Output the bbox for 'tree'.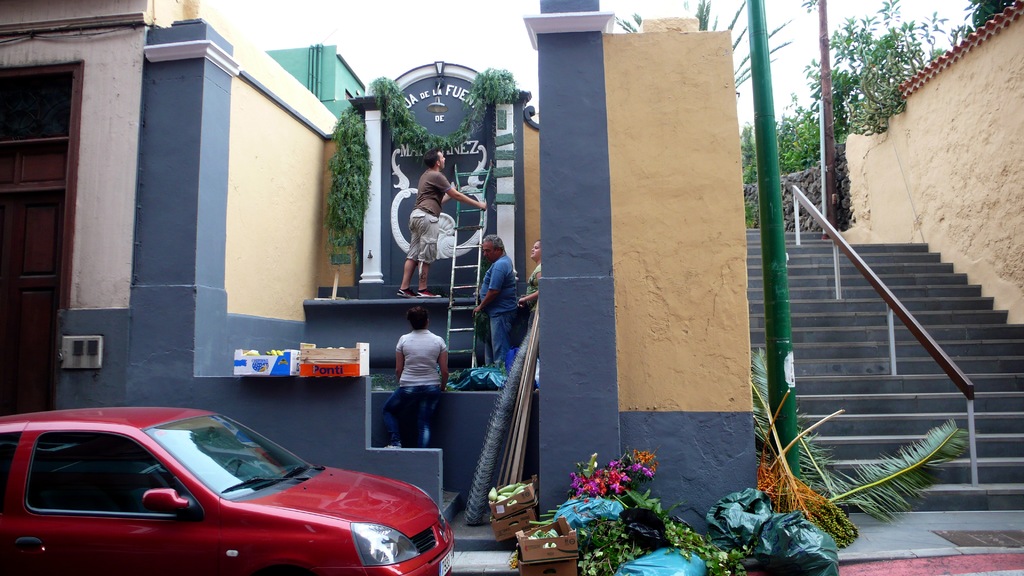
(x1=736, y1=120, x2=753, y2=182).
